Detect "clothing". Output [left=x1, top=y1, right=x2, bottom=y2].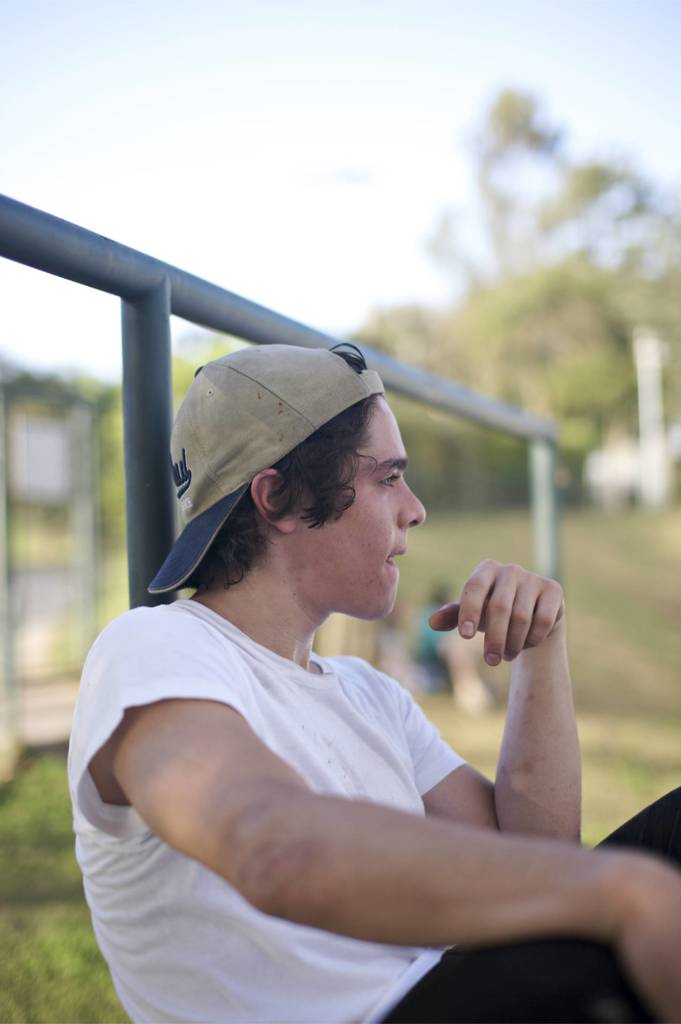
[left=67, top=596, right=680, bottom=1023].
